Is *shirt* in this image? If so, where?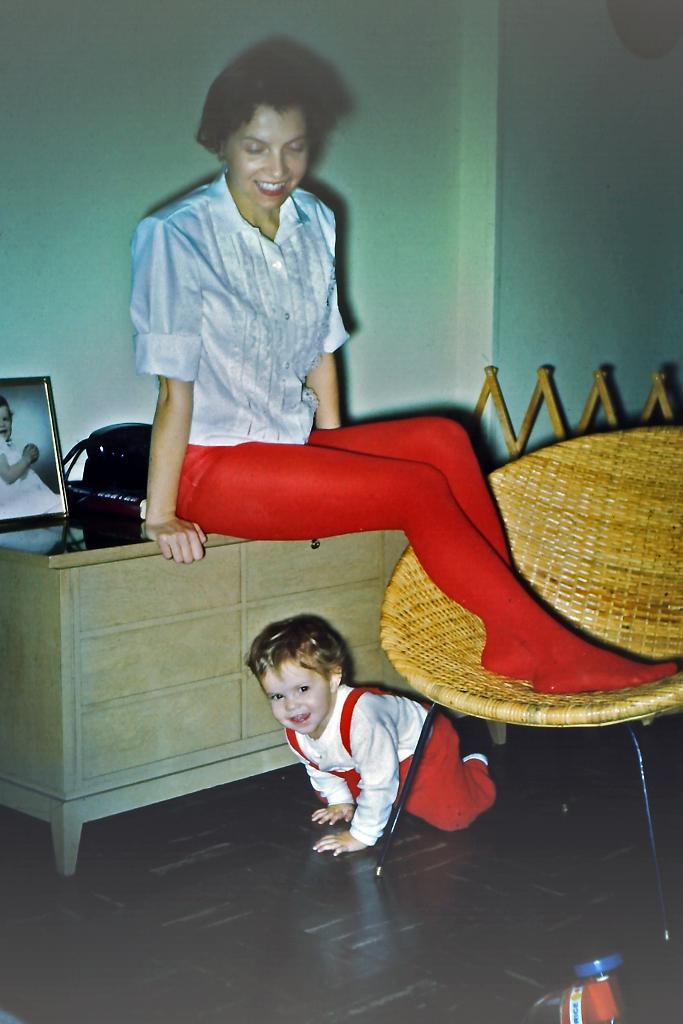
Yes, at crop(131, 174, 353, 445).
